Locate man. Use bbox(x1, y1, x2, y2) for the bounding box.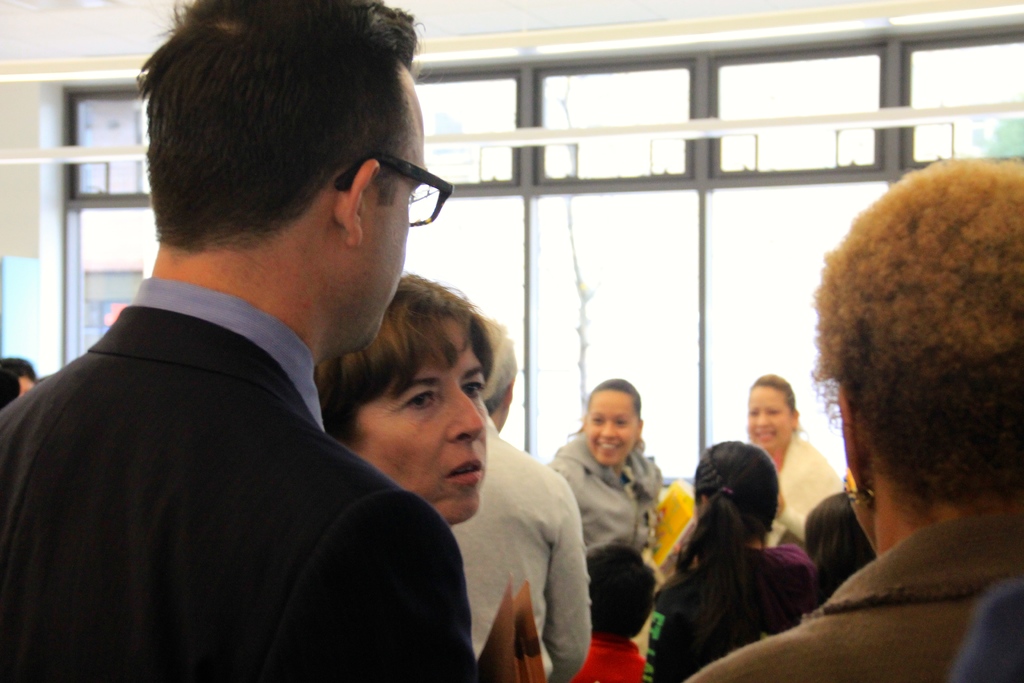
bbox(22, 46, 557, 680).
